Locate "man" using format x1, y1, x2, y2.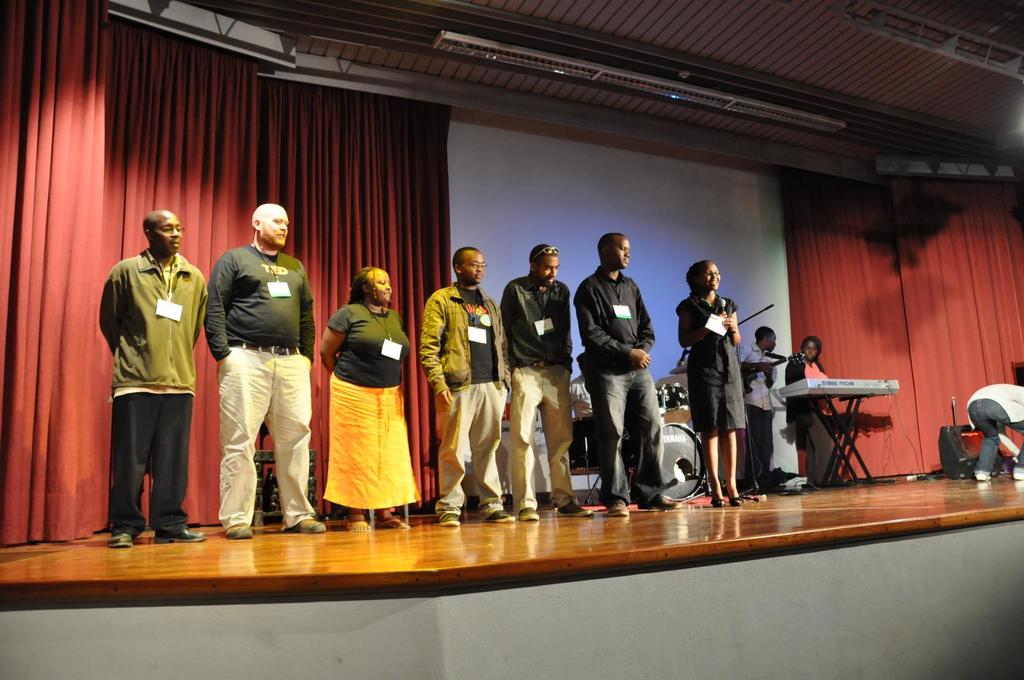
493, 247, 596, 528.
